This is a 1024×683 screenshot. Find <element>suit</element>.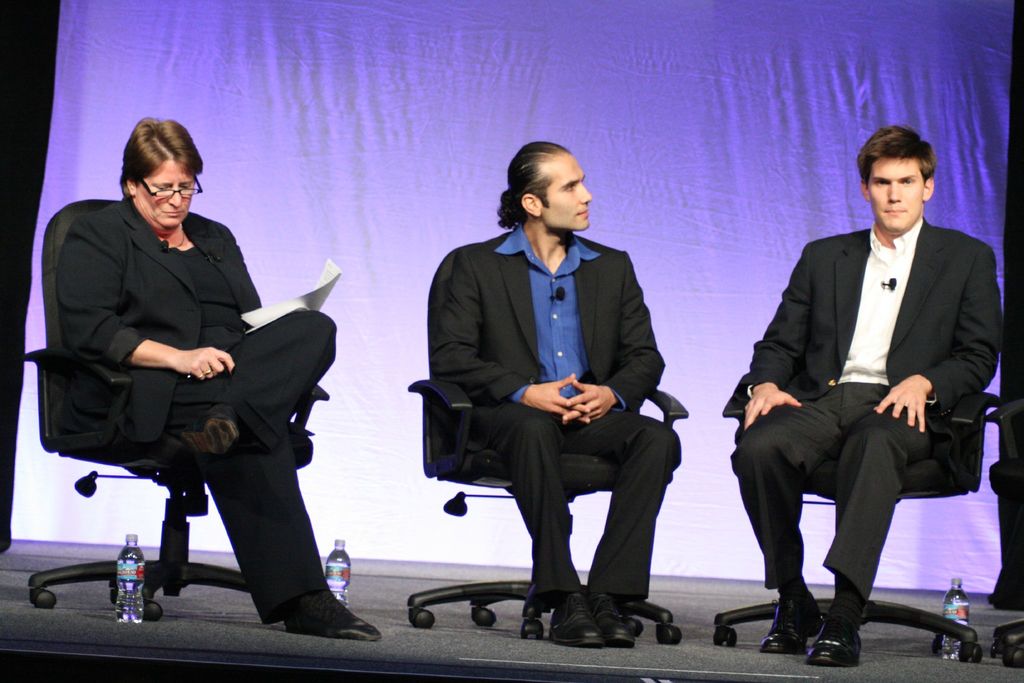
Bounding box: detection(55, 194, 335, 625).
